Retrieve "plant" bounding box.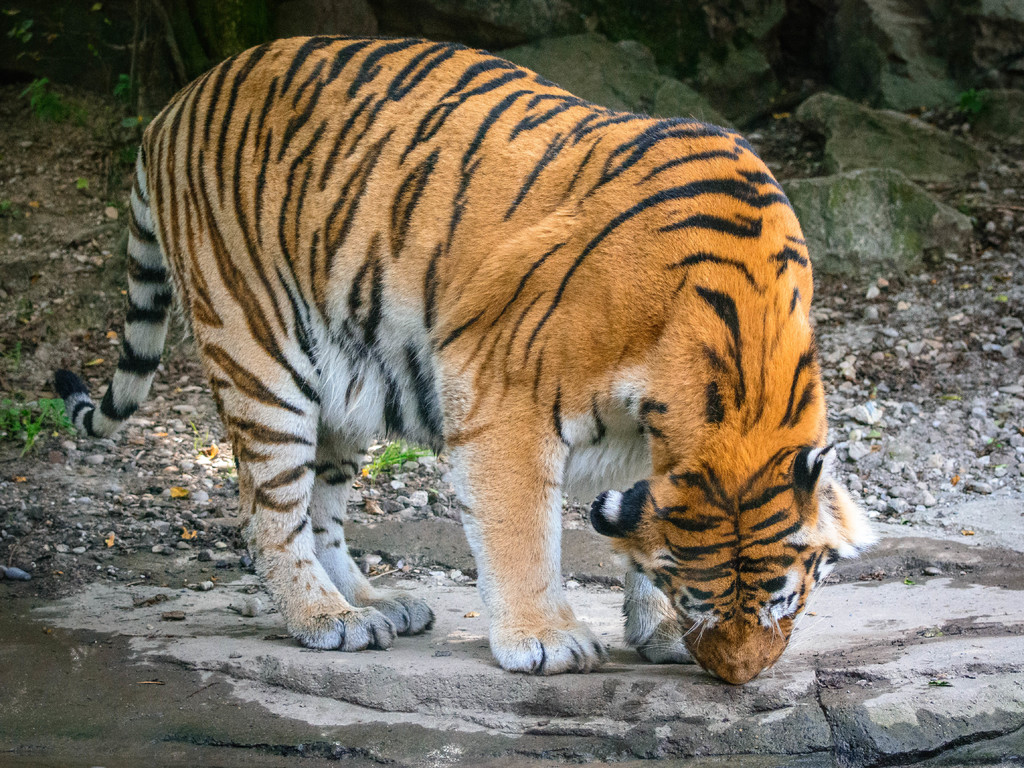
Bounding box: x1=362 y1=444 x2=420 y2=474.
